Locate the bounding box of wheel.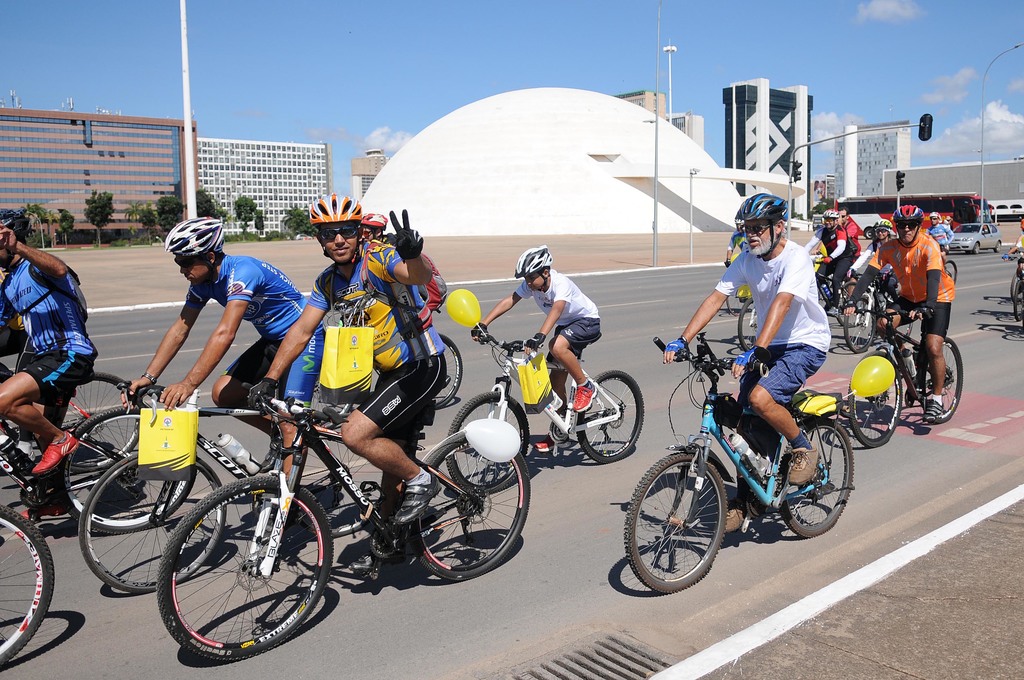
Bounding box: {"x1": 621, "y1": 451, "x2": 729, "y2": 594}.
